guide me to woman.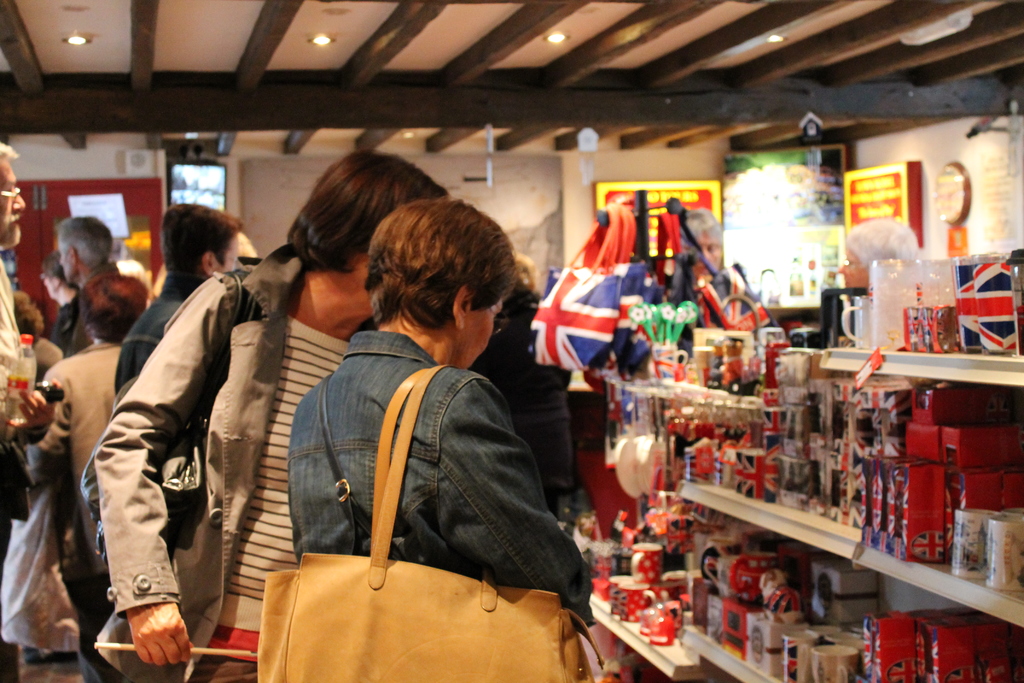
Guidance: (287,206,589,682).
